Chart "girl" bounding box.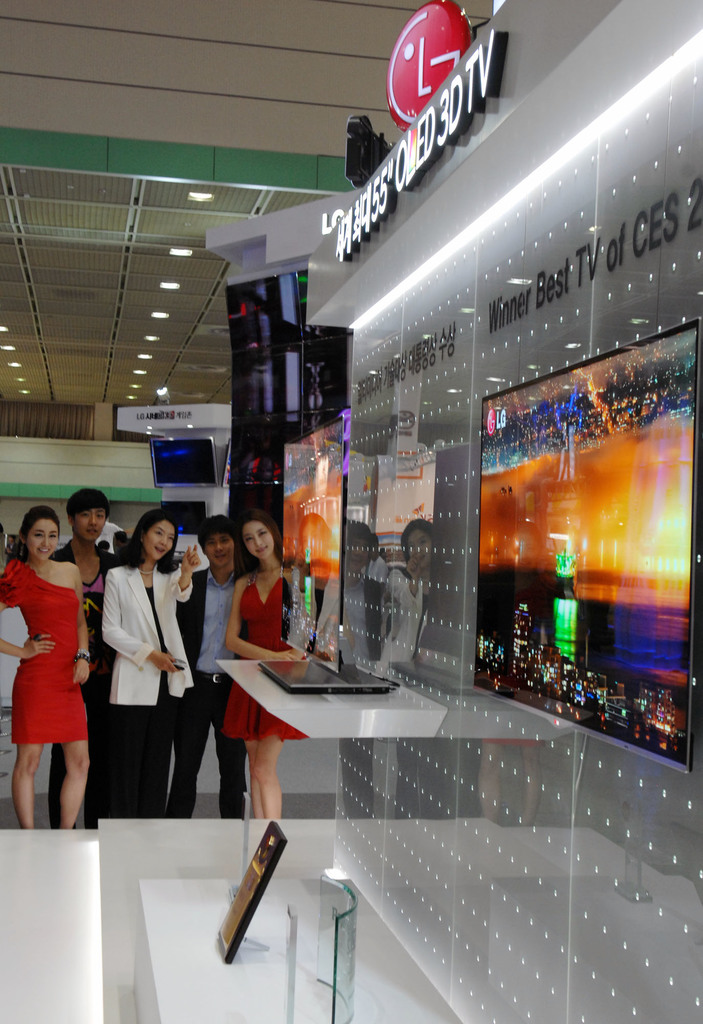
Charted: crop(99, 512, 195, 815).
